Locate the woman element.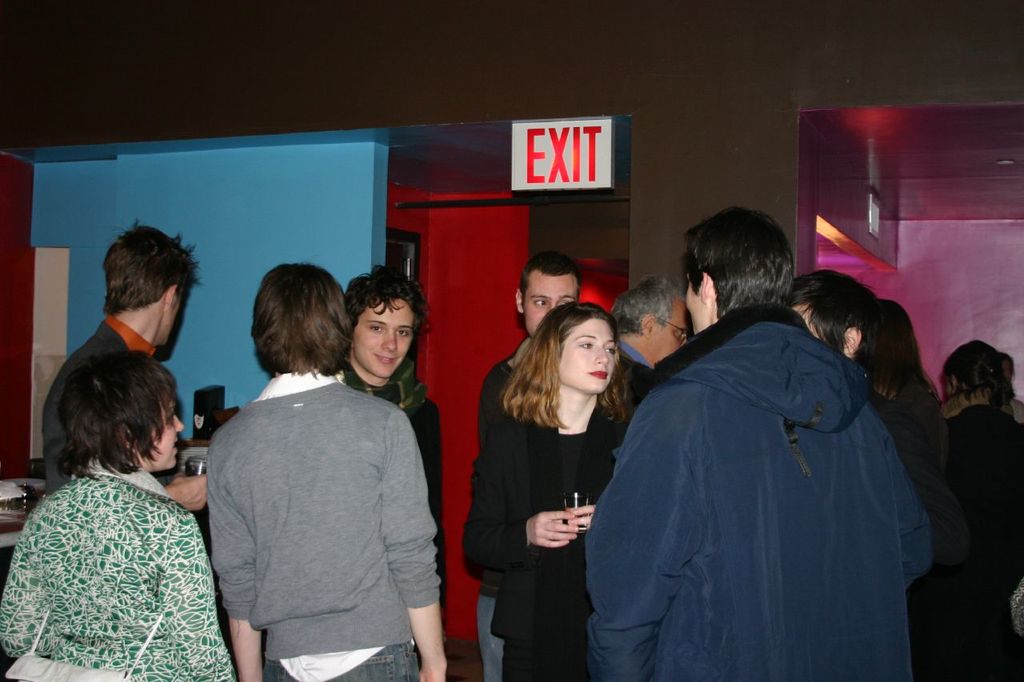
Element bbox: bbox=(934, 332, 1023, 598).
